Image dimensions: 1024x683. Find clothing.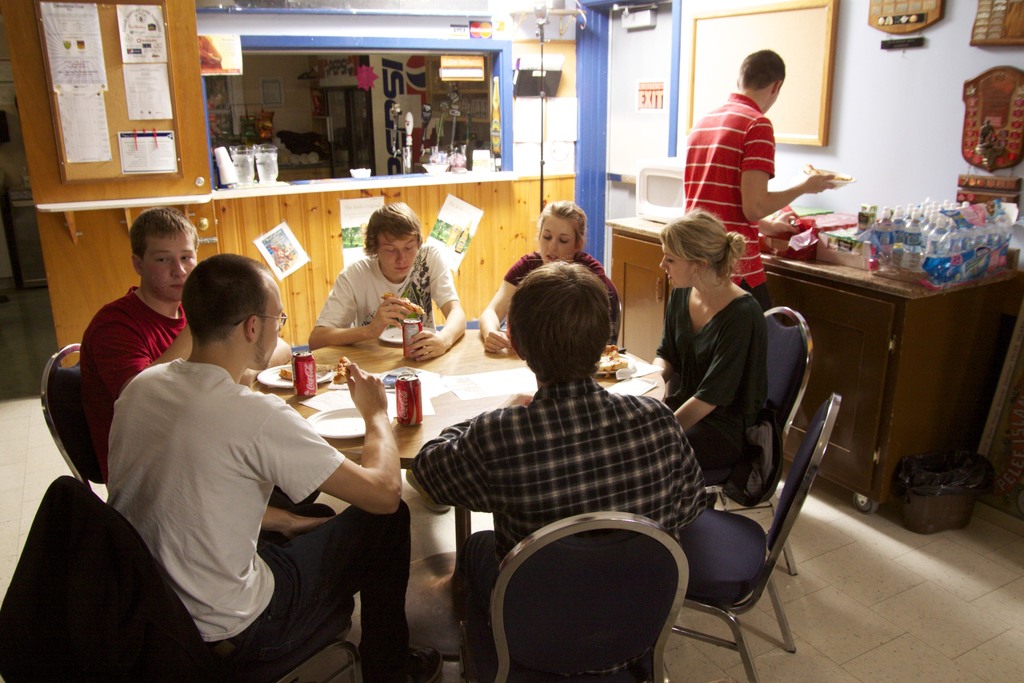
bbox=[314, 242, 460, 328].
